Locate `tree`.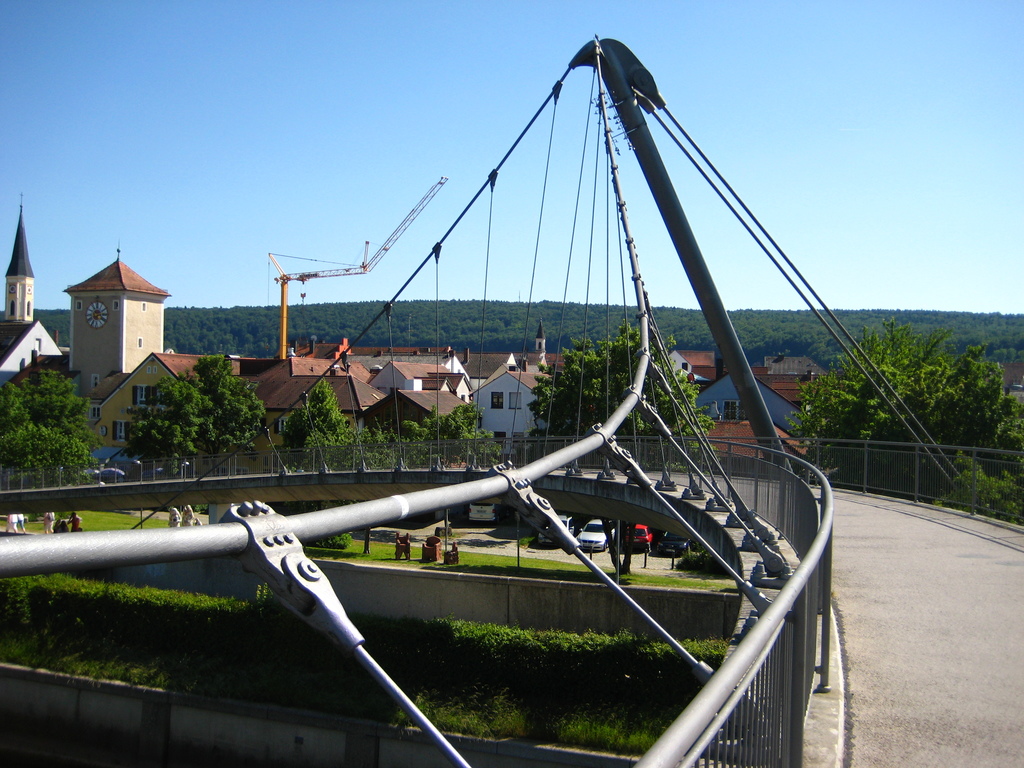
Bounding box: [left=529, top=321, right=715, bottom=470].
